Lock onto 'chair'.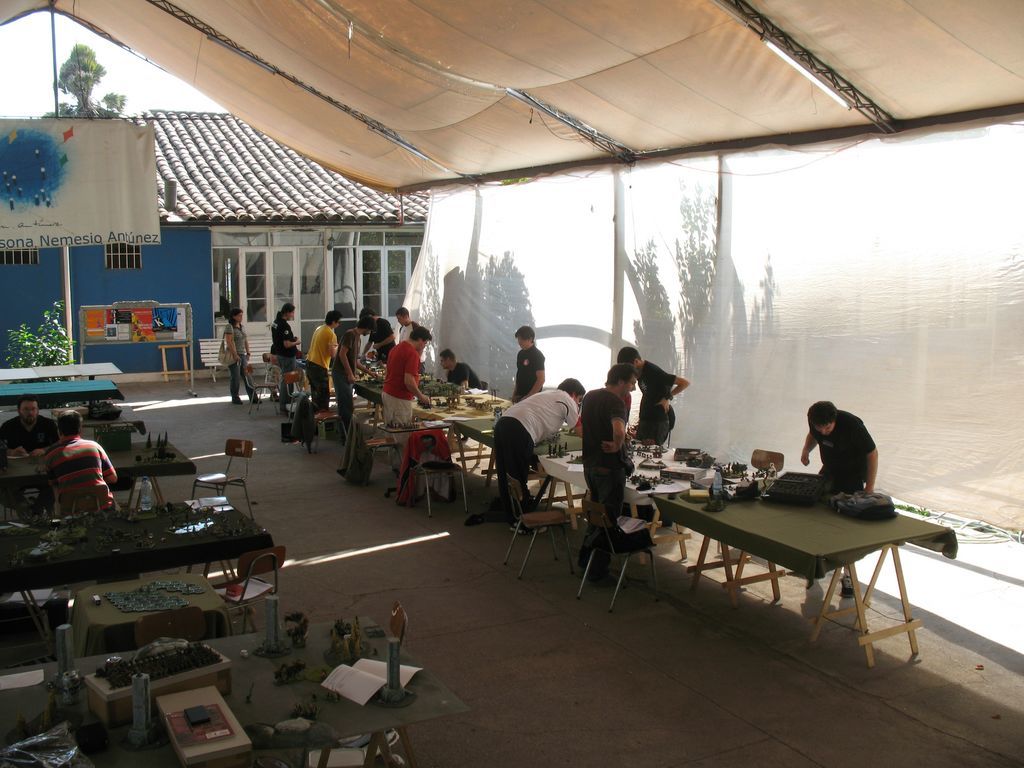
Locked: [left=238, top=357, right=280, bottom=413].
